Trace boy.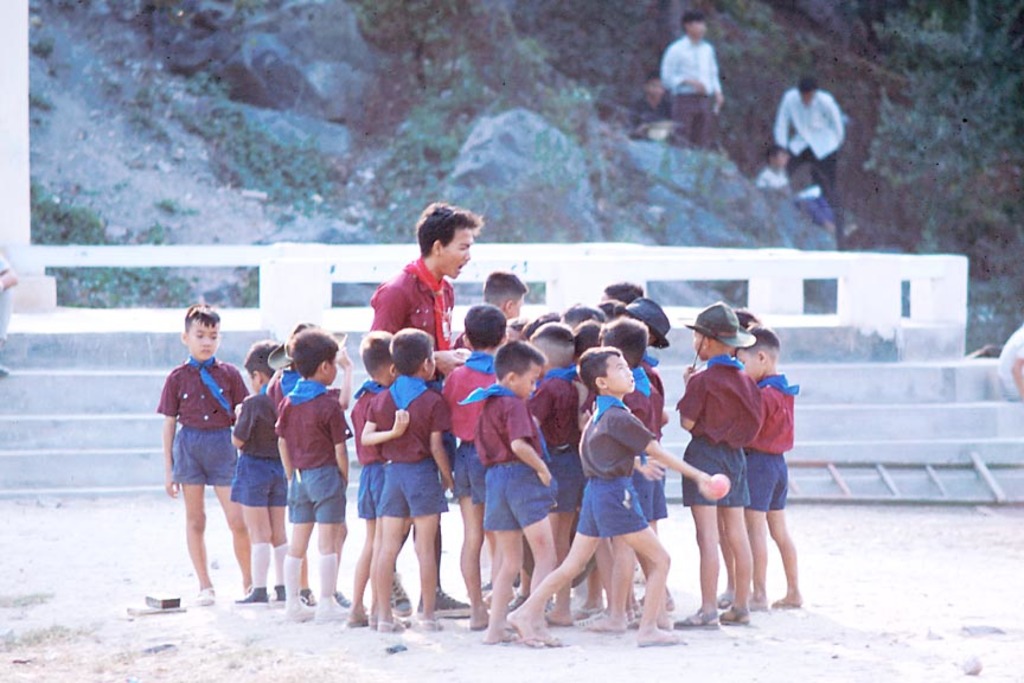
Traced to bbox=(273, 326, 353, 623).
